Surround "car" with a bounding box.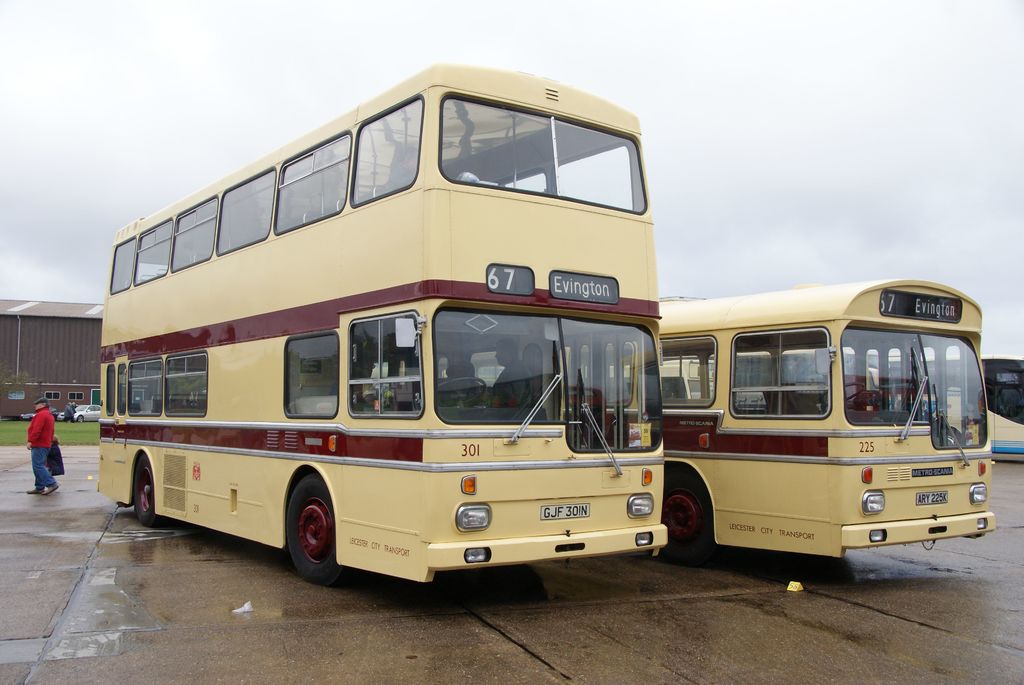
[left=21, top=405, right=58, bottom=421].
